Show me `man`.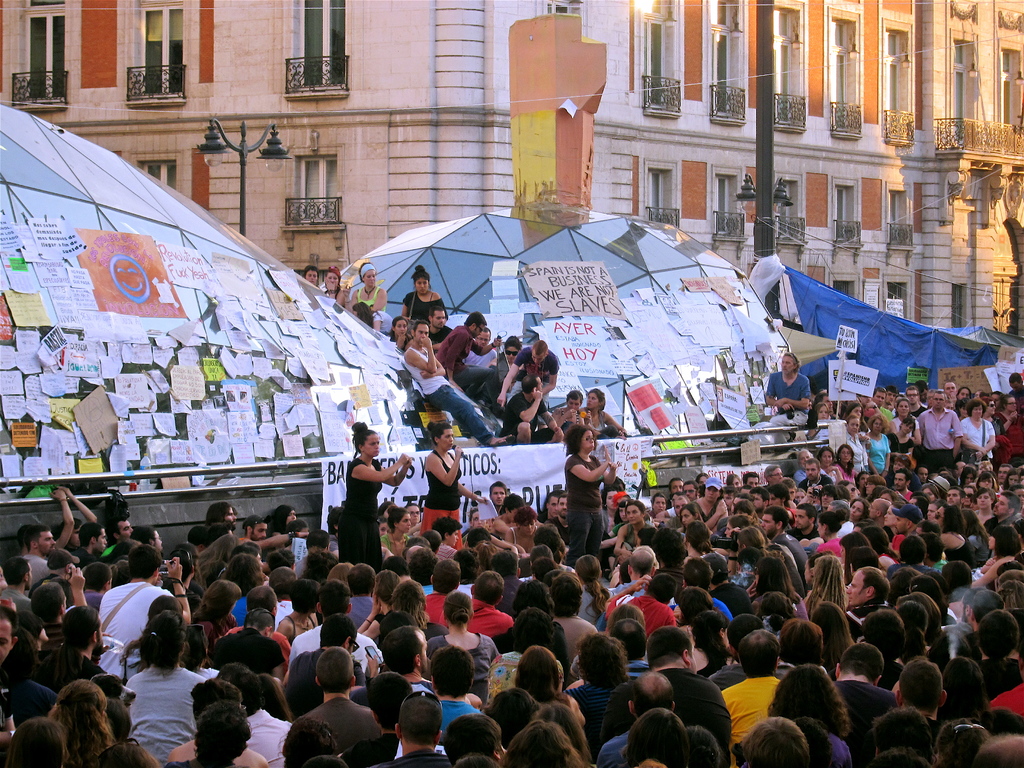
`man` is here: <bbox>916, 388, 960, 475</bbox>.
